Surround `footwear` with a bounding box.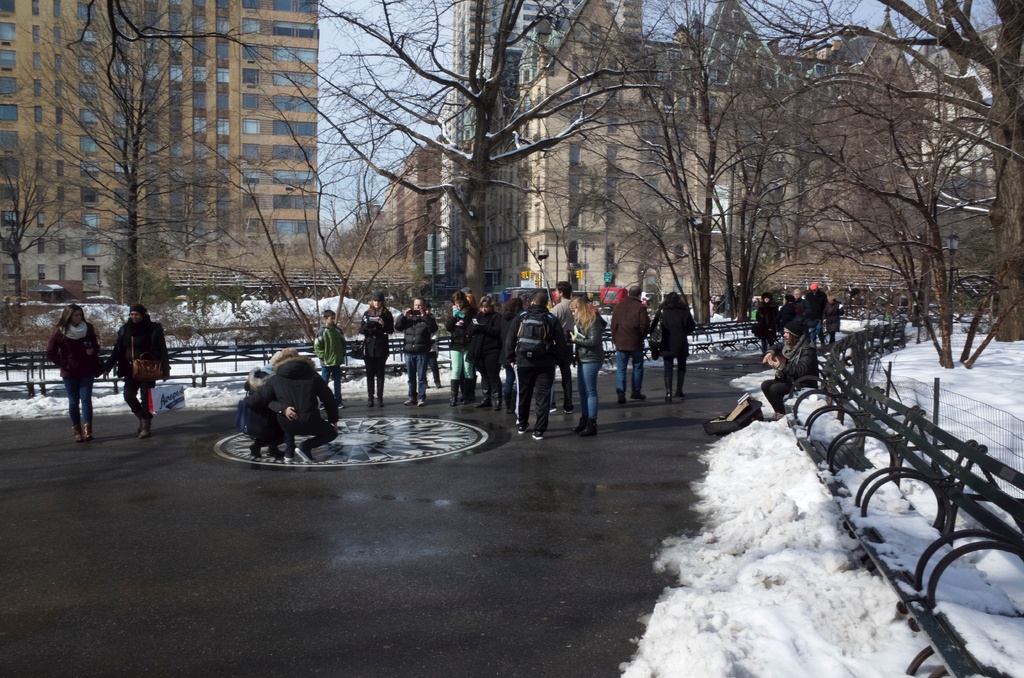
(x1=247, y1=441, x2=264, y2=459).
